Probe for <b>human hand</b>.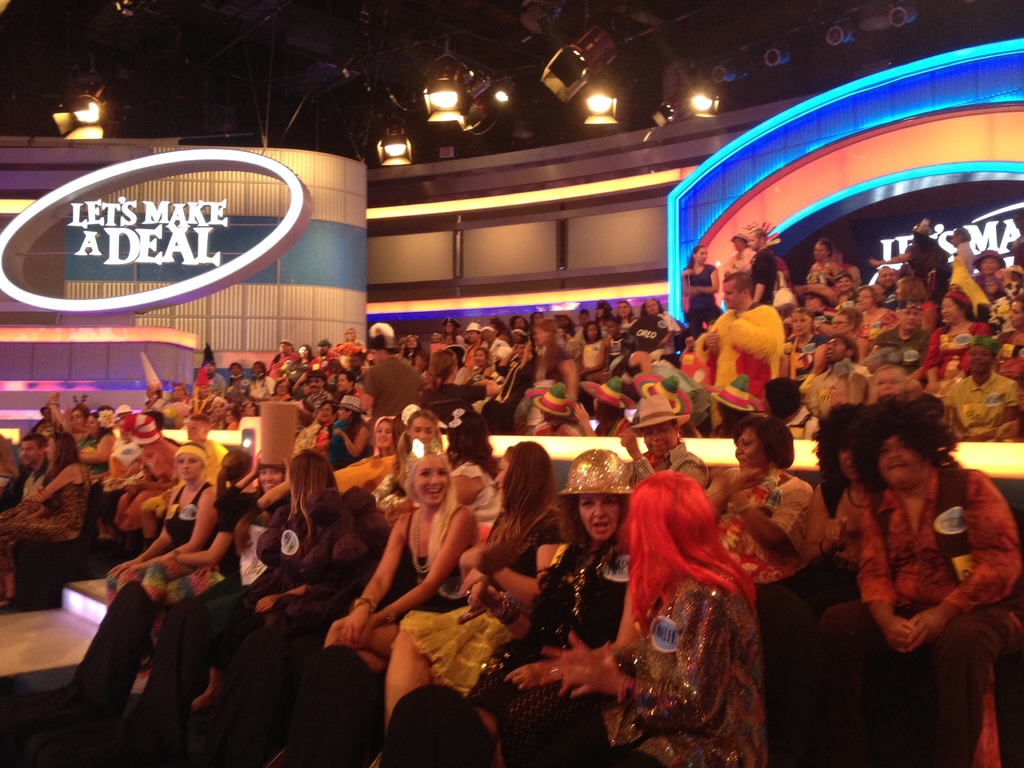
Probe result: 462,548,486,568.
